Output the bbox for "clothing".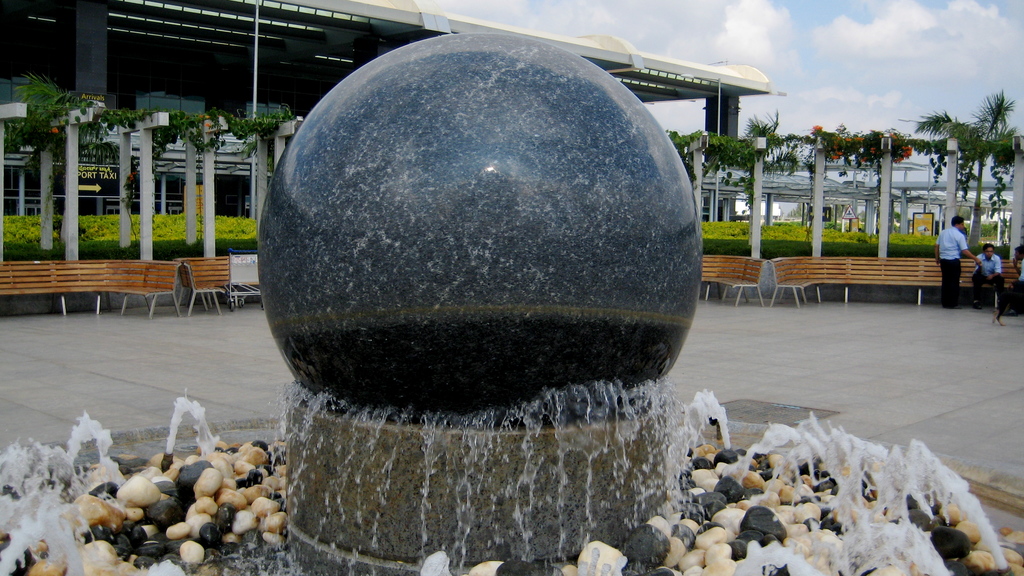
pyautogui.locateOnScreen(938, 258, 962, 307).
